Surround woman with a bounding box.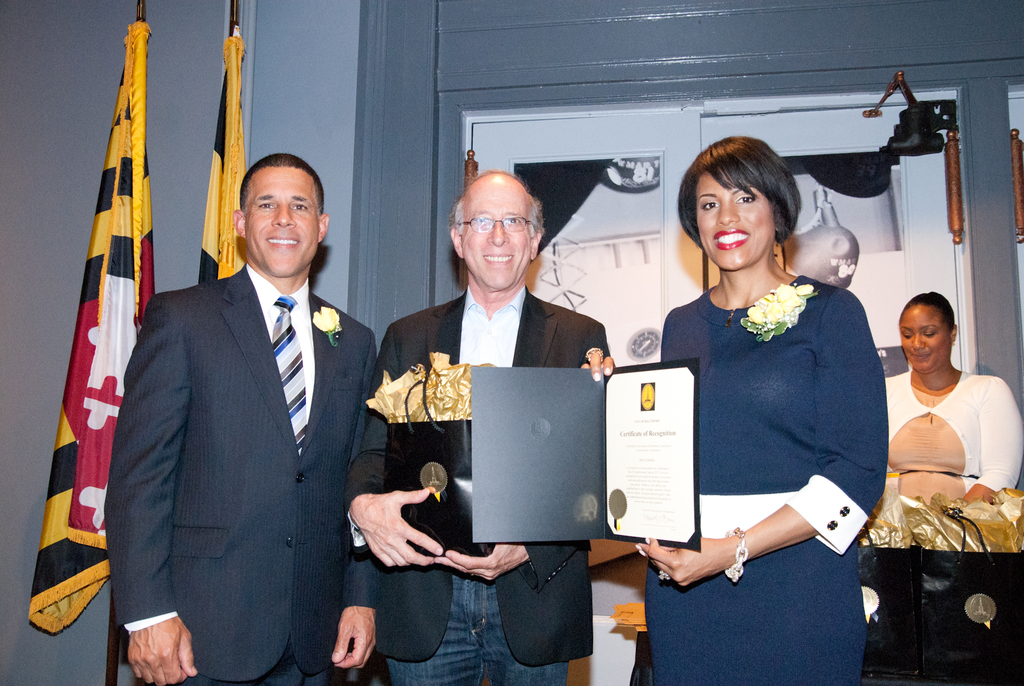
(886,291,1022,542).
